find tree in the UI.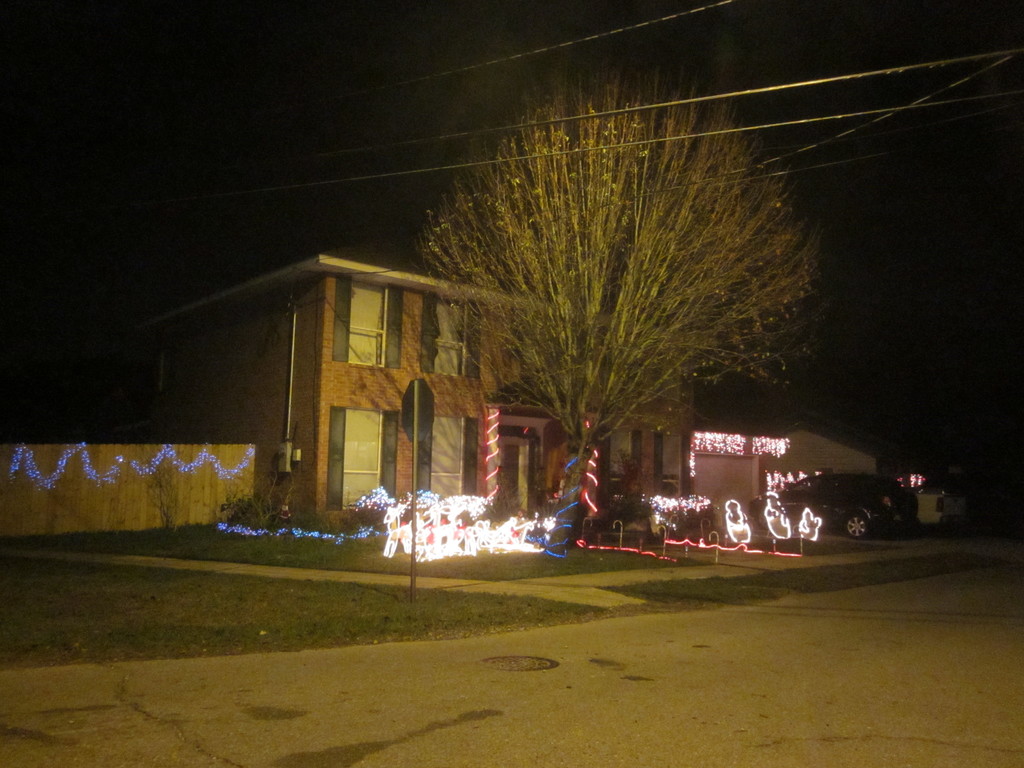
UI element at BBox(430, 56, 788, 513).
